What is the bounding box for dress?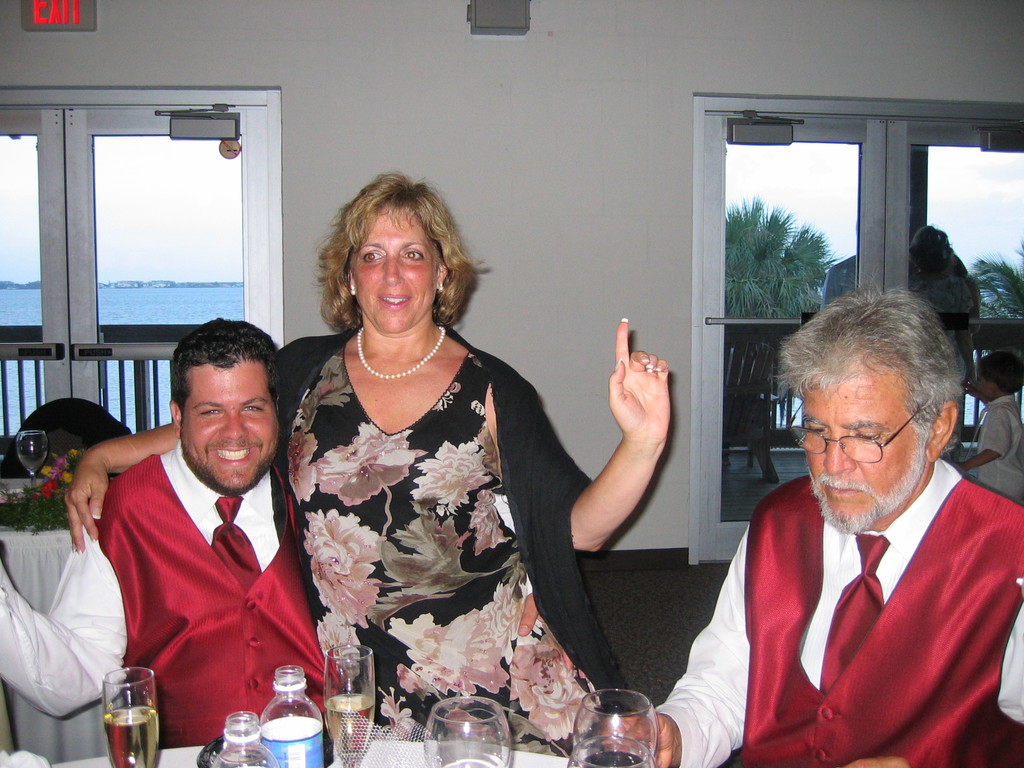
BBox(264, 280, 581, 729).
